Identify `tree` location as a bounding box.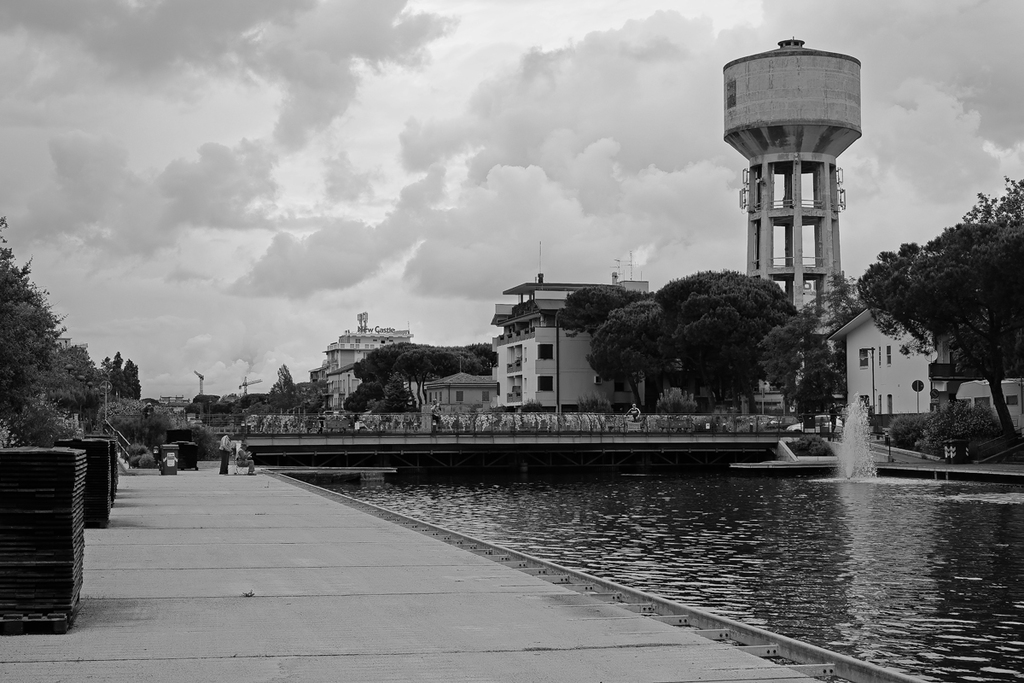
858:226:1023:441.
